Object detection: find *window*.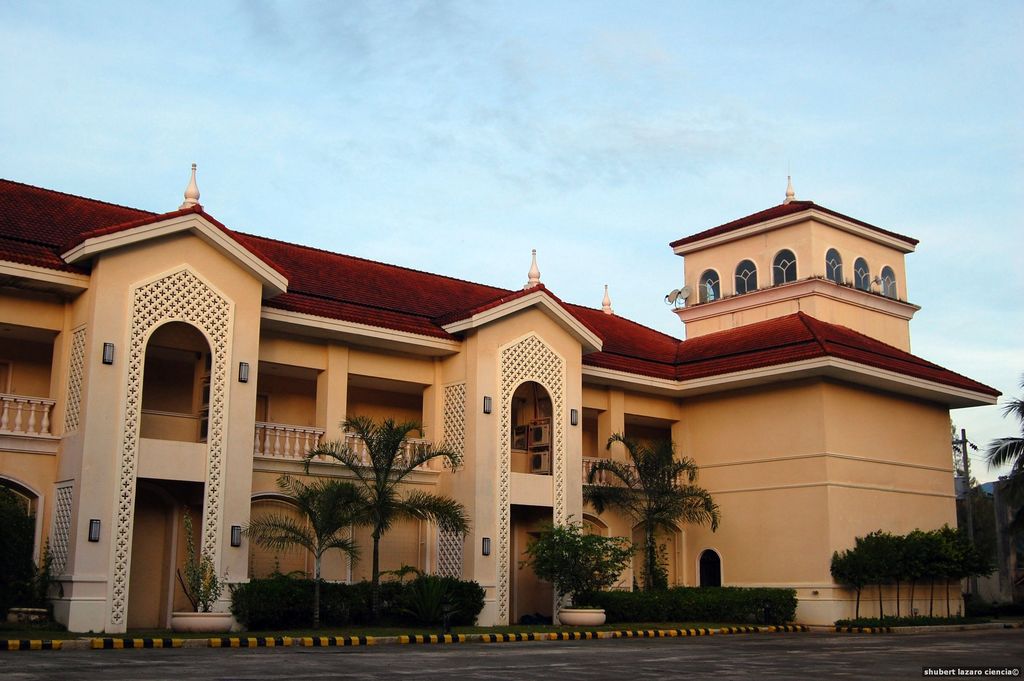
(736,259,757,294).
